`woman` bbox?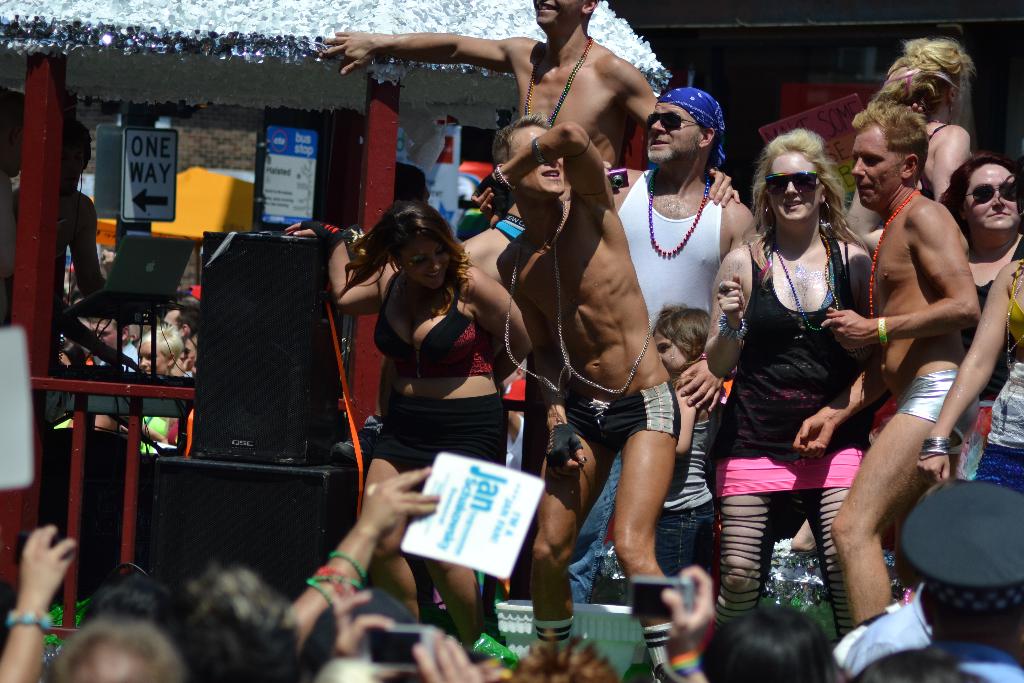
<bbox>932, 157, 1023, 490</bbox>
